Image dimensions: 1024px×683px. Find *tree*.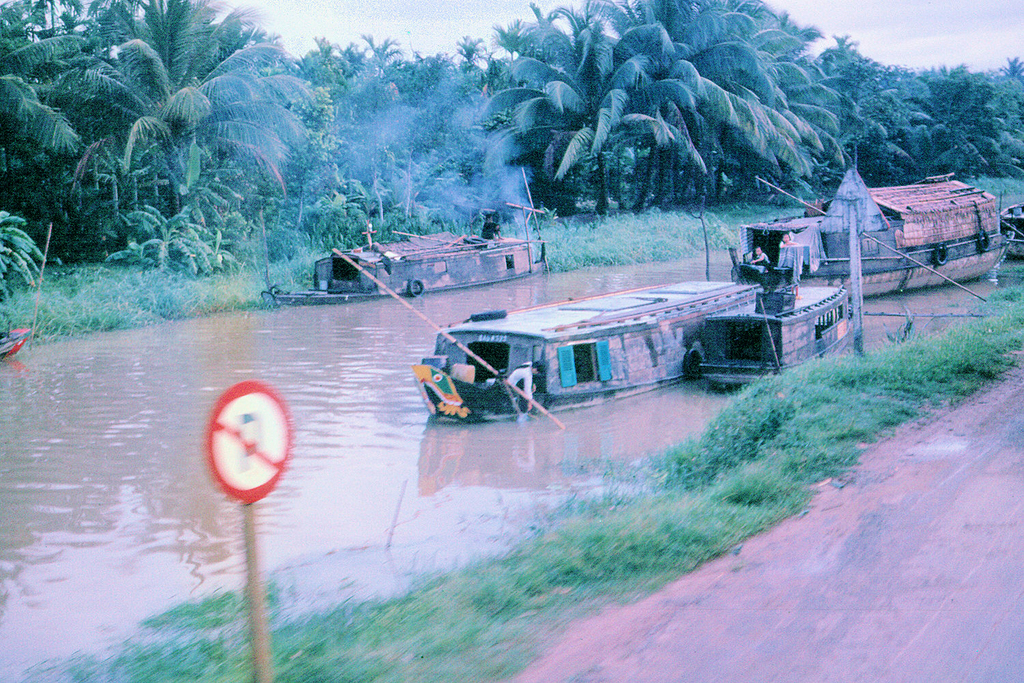
detection(0, 209, 40, 316).
